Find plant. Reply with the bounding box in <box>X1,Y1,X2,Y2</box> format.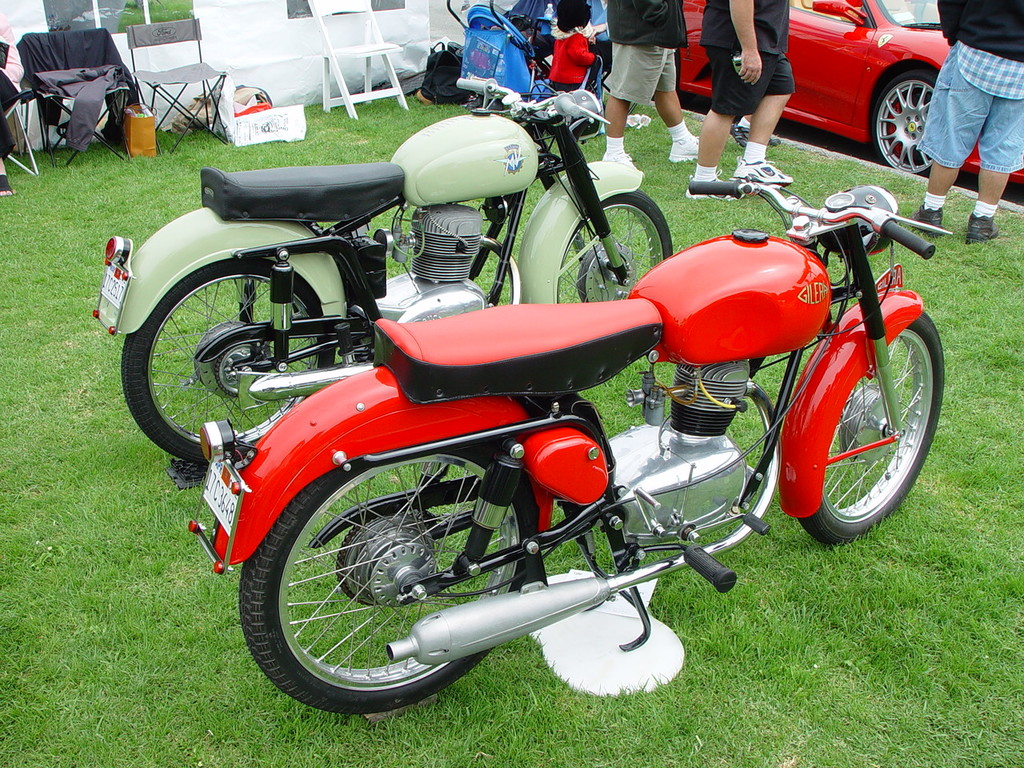
<box>0,14,1023,767</box>.
